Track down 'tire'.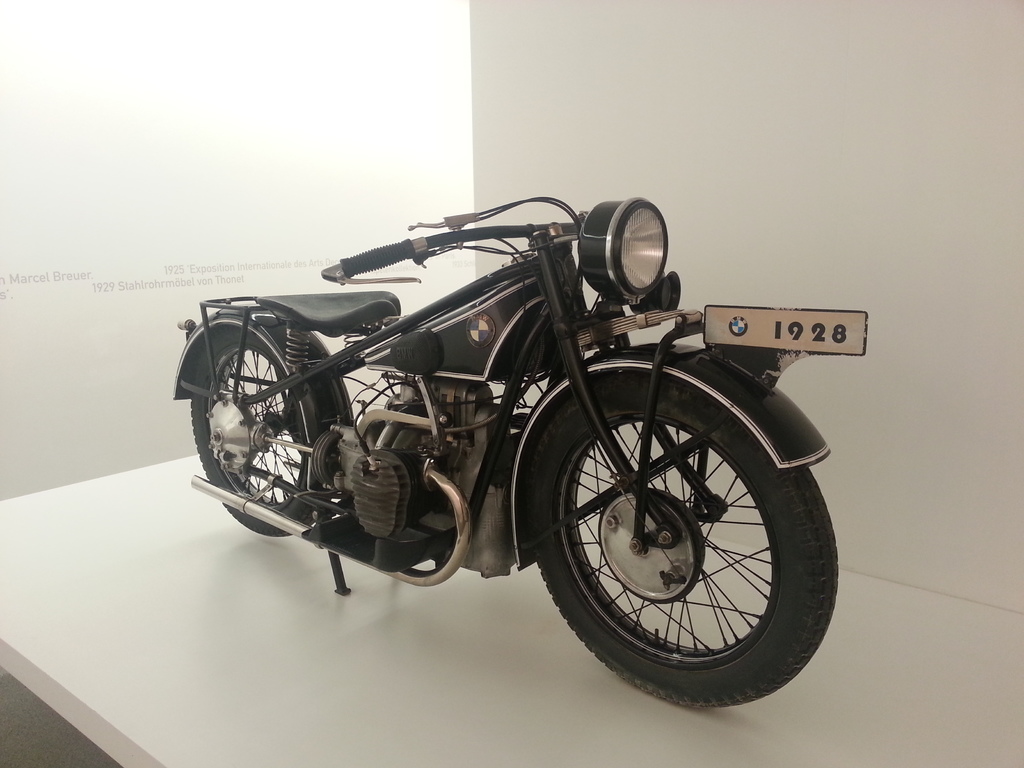
Tracked to {"x1": 511, "y1": 367, "x2": 830, "y2": 704}.
